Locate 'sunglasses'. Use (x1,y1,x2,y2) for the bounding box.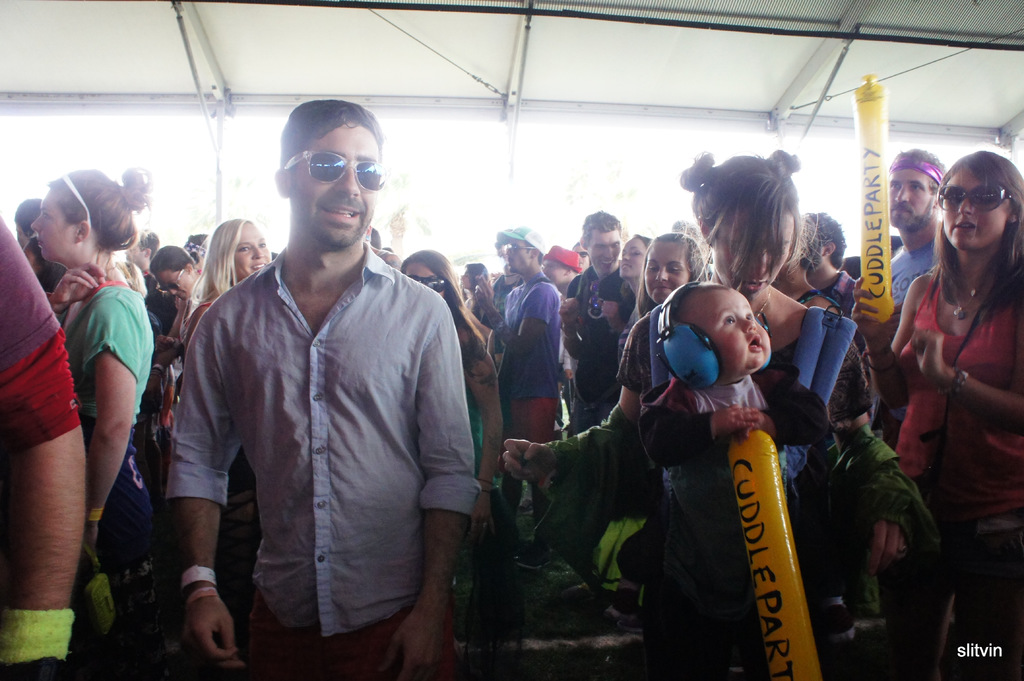
(591,280,601,310).
